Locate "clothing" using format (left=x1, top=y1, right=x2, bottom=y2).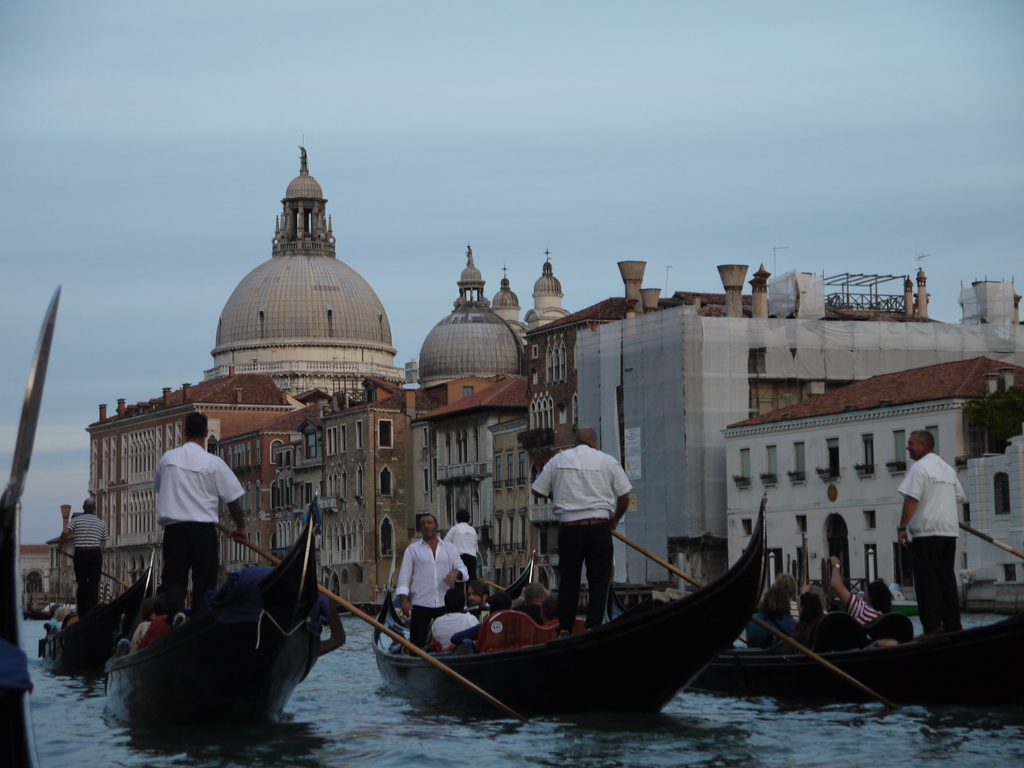
(left=428, top=610, right=480, bottom=655).
